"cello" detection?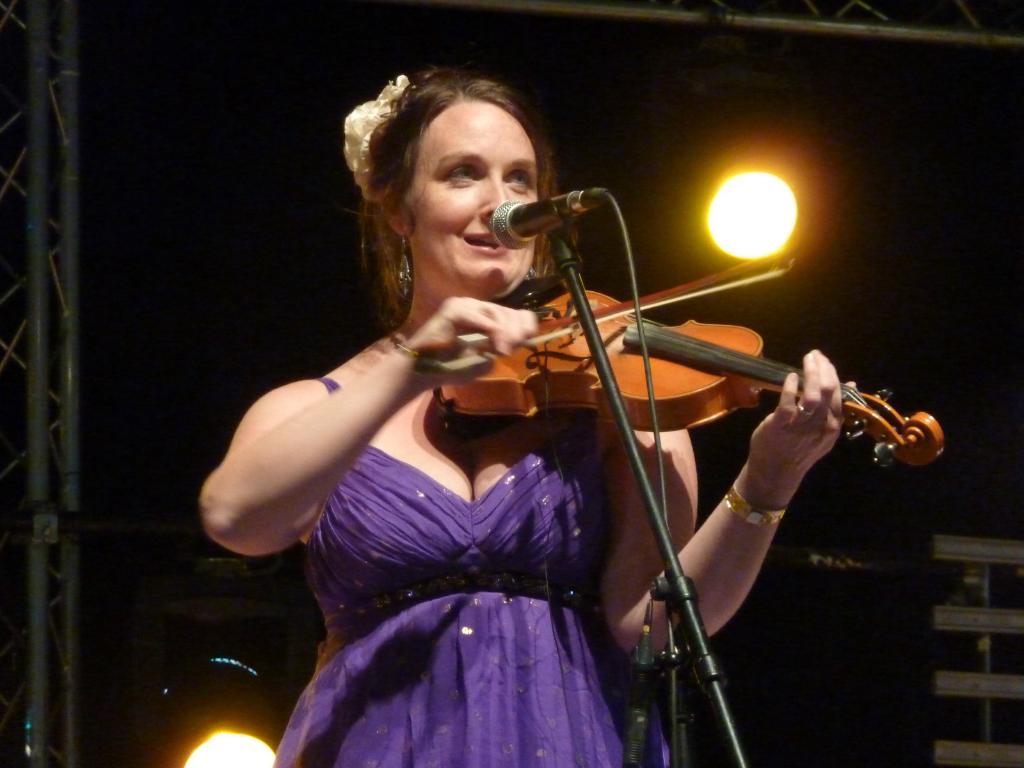
rect(412, 244, 947, 475)
